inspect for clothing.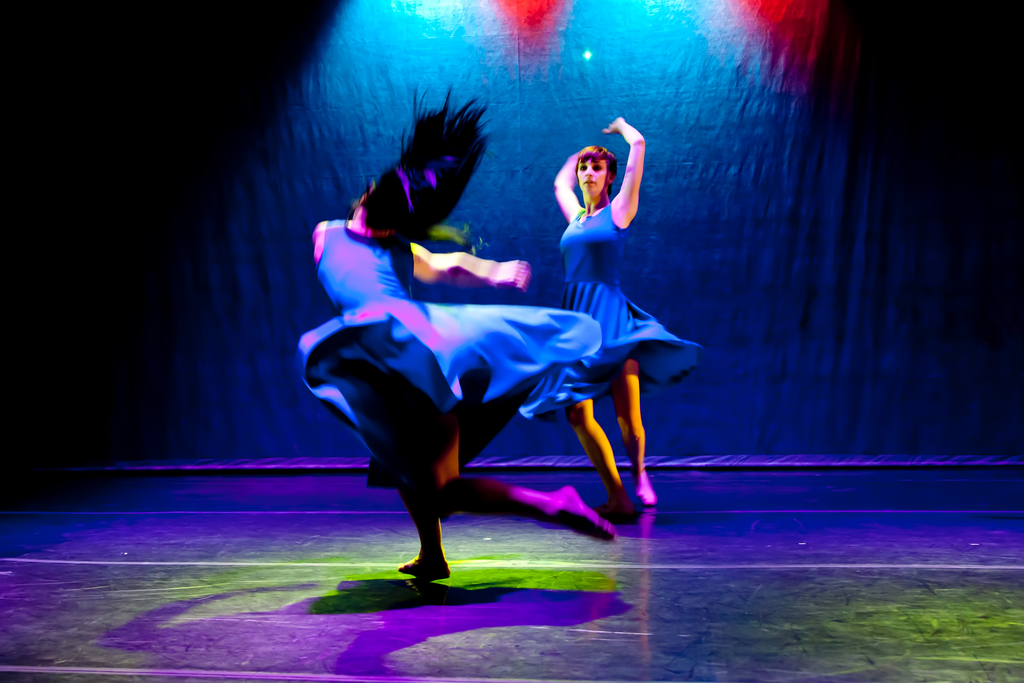
Inspection: l=295, t=214, r=604, b=514.
